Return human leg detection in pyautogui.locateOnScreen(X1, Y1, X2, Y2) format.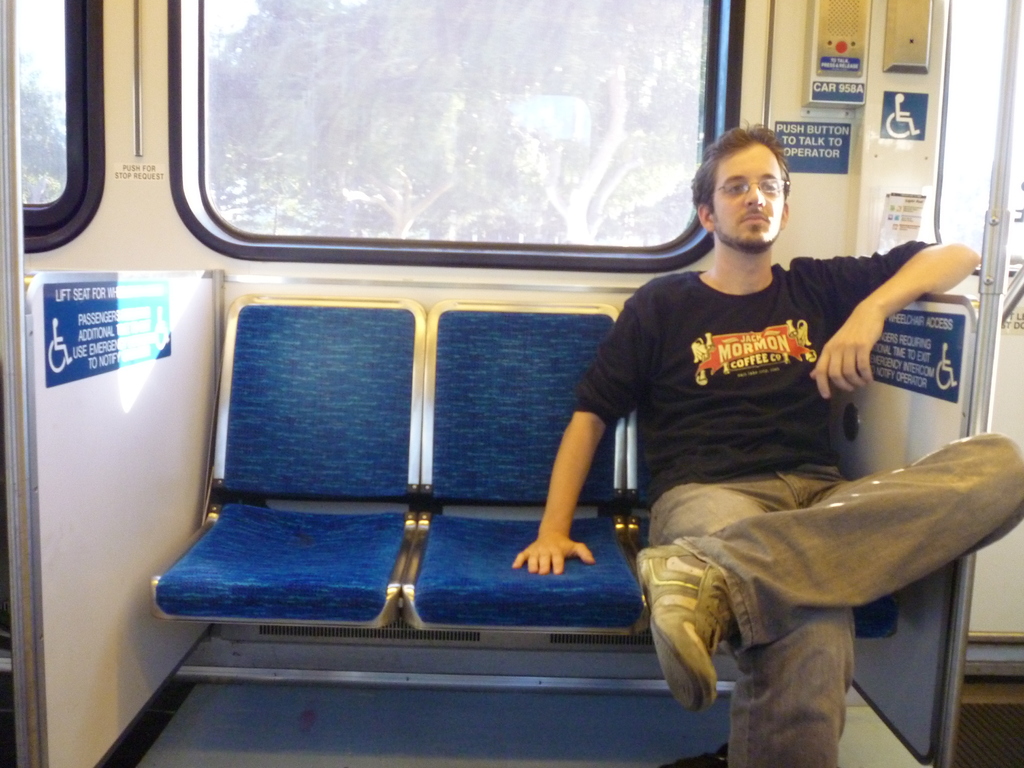
pyautogui.locateOnScreen(644, 486, 857, 767).
